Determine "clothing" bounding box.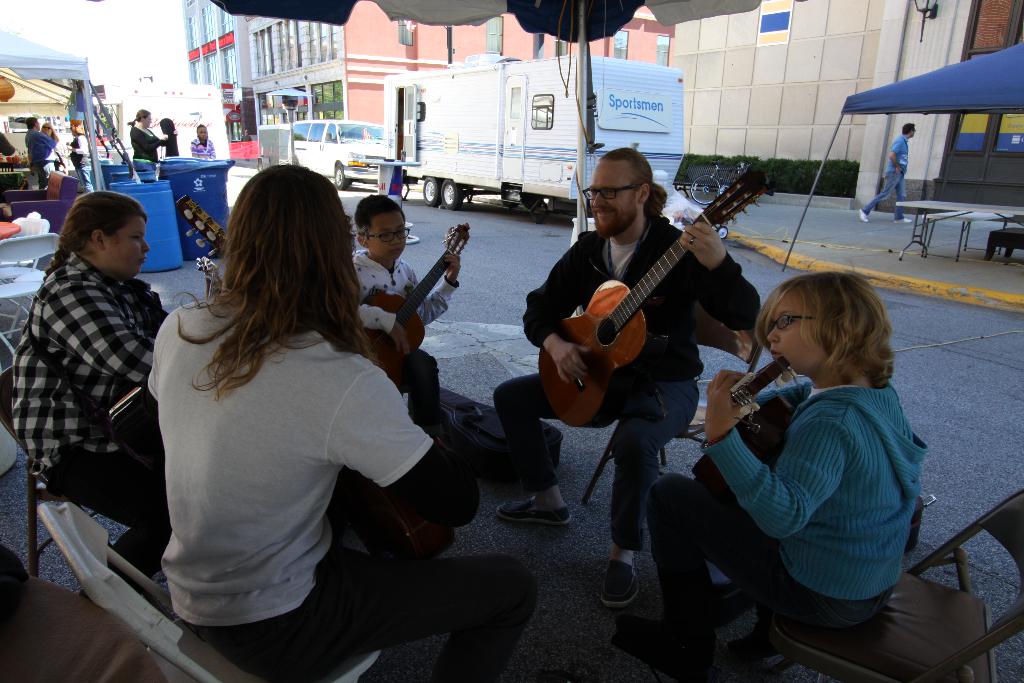
Determined: 168,130,178,155.
